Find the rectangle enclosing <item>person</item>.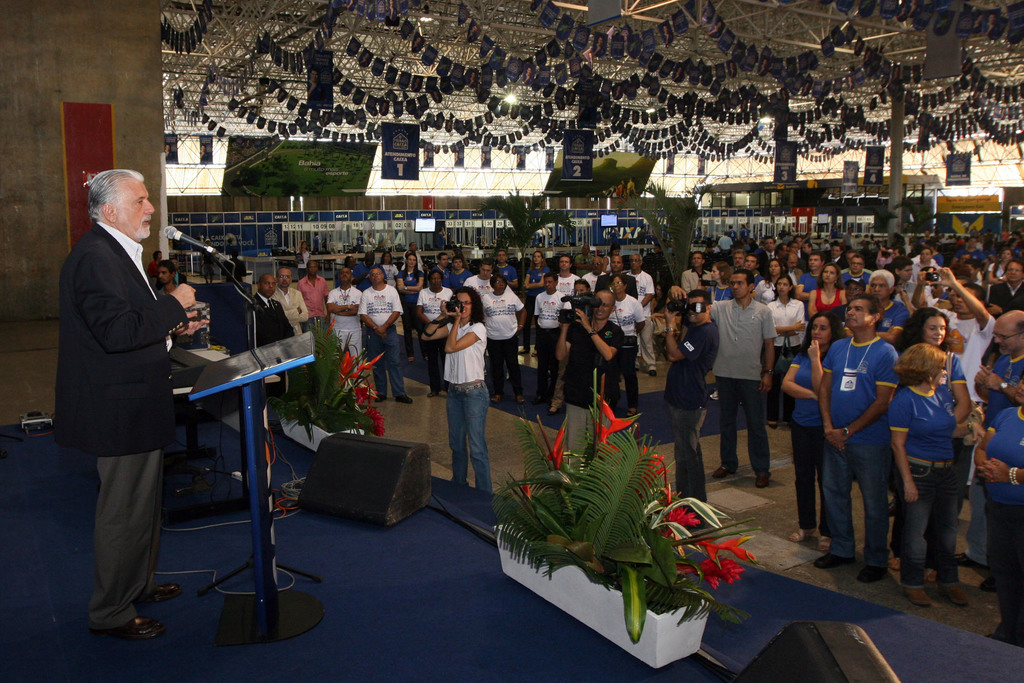
(x1=807, y1=308, x2=905, y2=575).
